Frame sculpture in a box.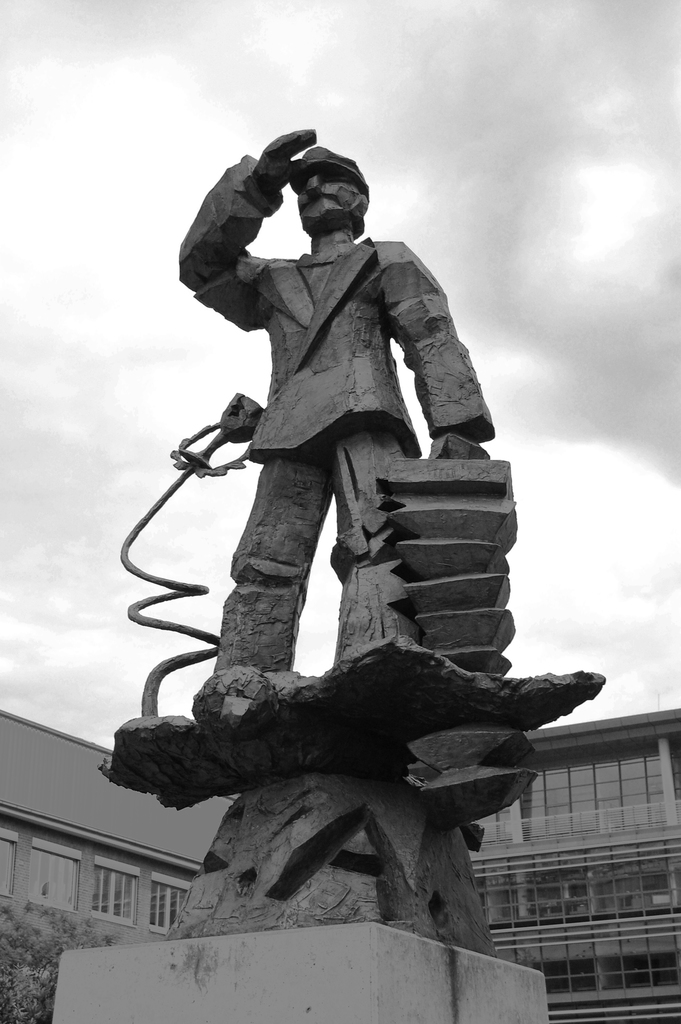
{"left": 146, "top": 130, "right": 503, "bottom": 742}.
